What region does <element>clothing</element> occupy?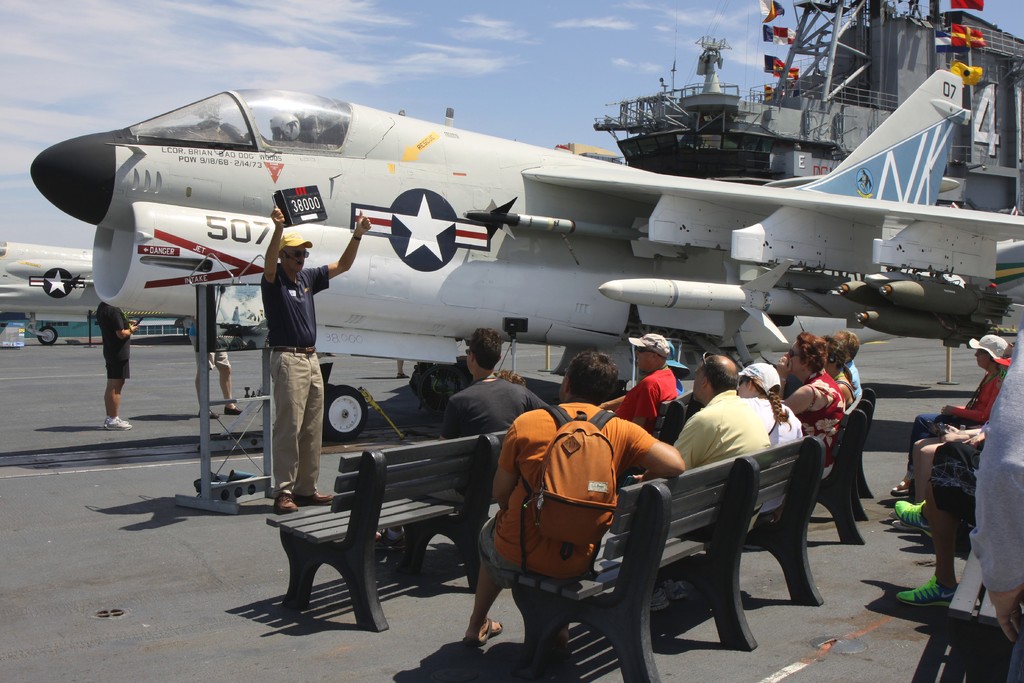
(833,377,858,413).
